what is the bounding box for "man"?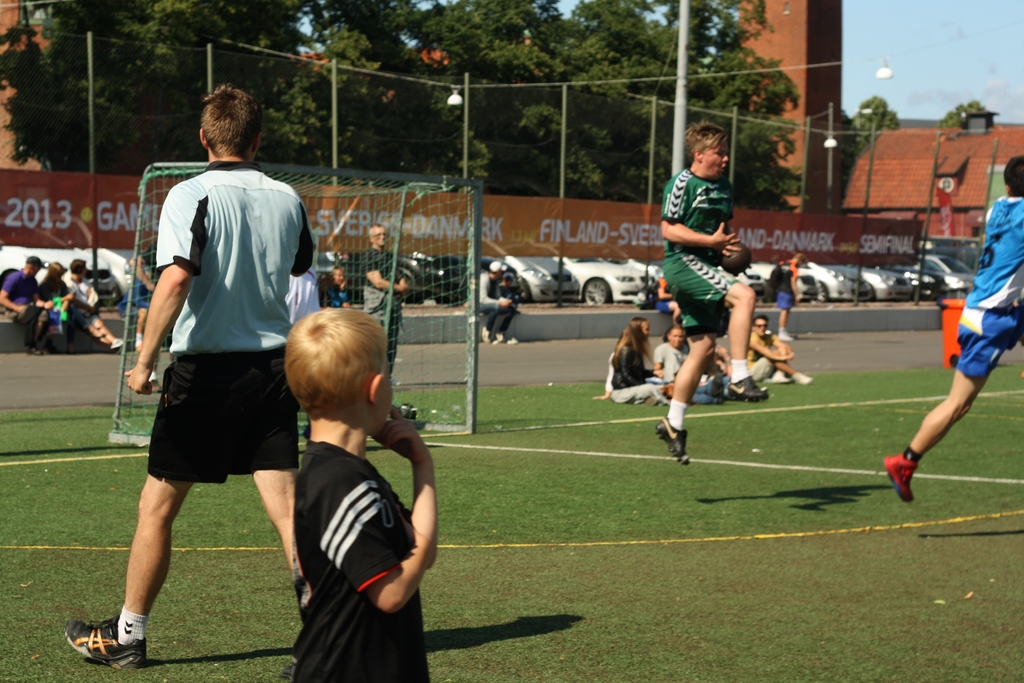
746, 313, 817, 389.
